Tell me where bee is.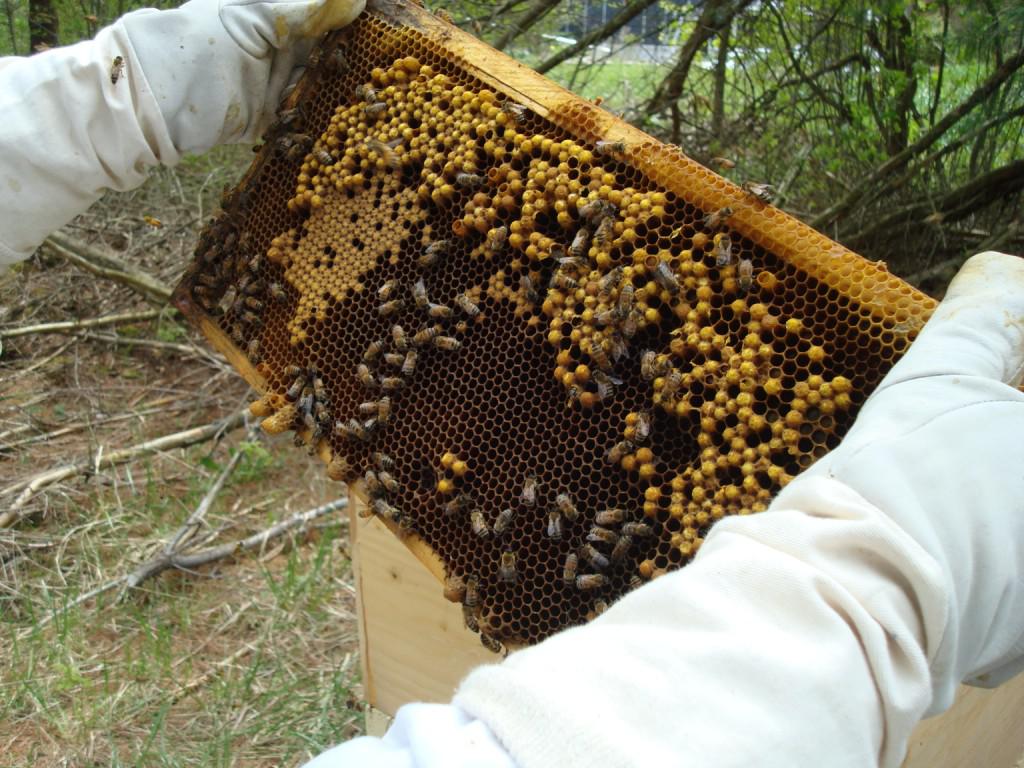
bee is at pyautogui.locateOnScreen(594, 141, 622, 154).
